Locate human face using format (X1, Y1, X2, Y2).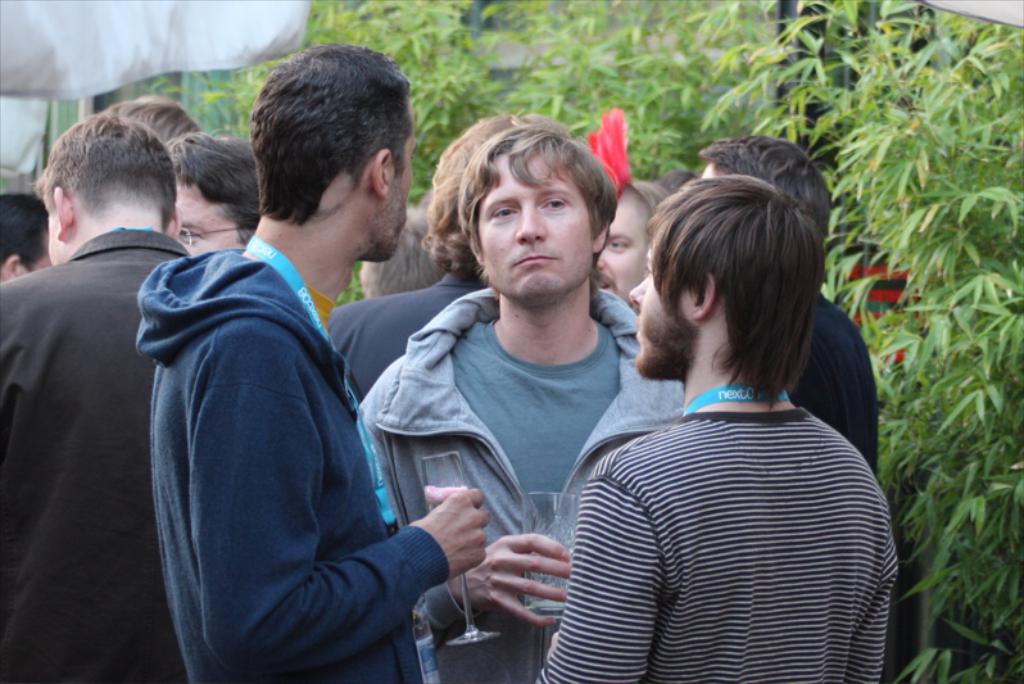
(626, 249, 678, 375).
